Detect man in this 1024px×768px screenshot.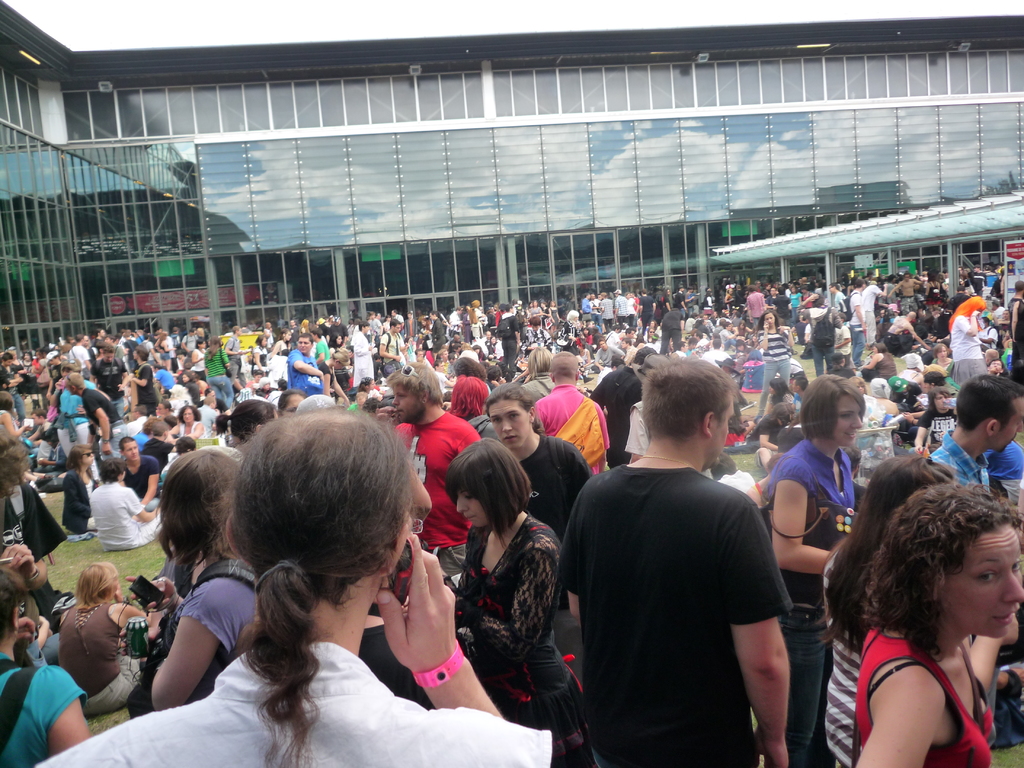
Detection: <box>811,304,836,374</box>.
